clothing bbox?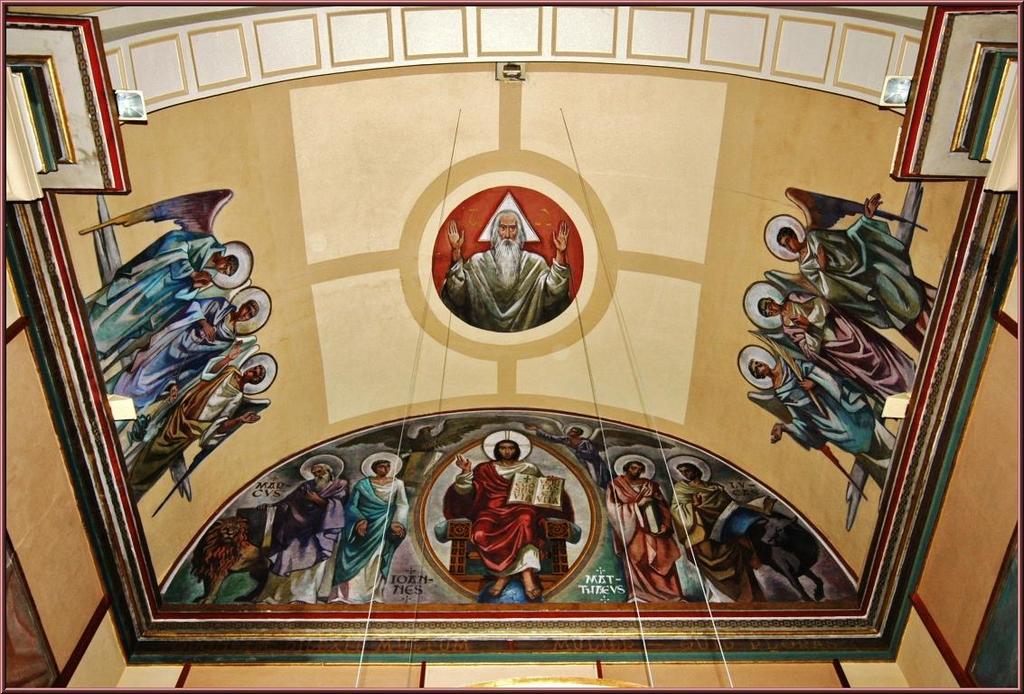
rect(122, 361, 252, 509)
